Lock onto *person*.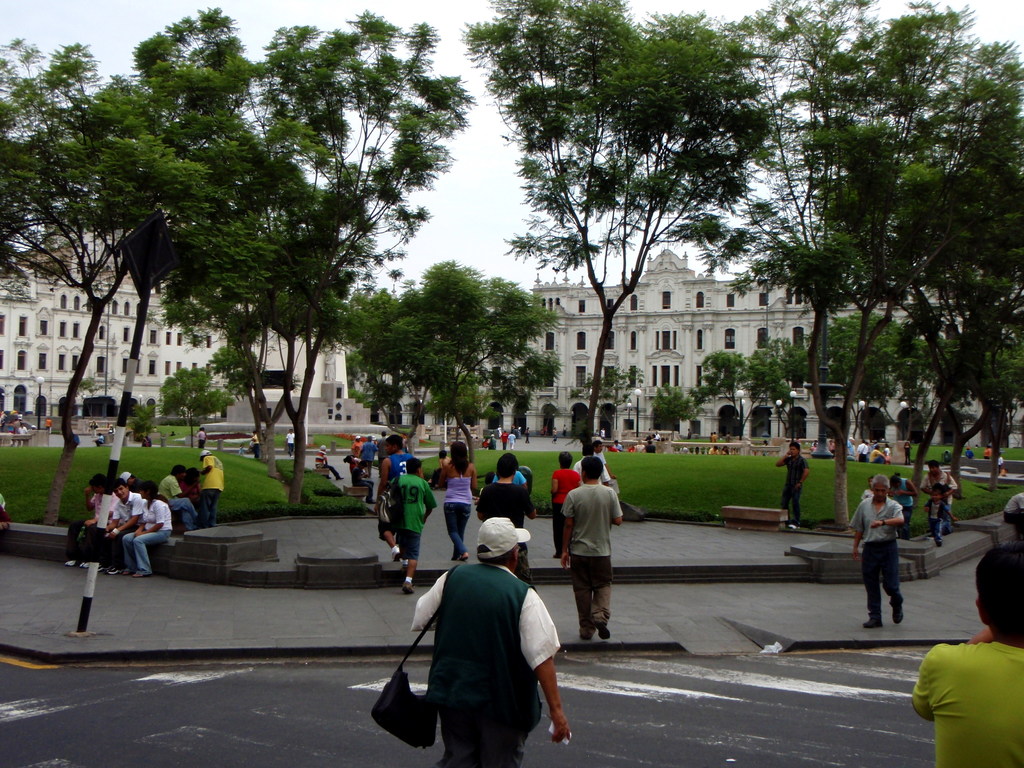
Locked: box=[250, 431, 259, 458].
